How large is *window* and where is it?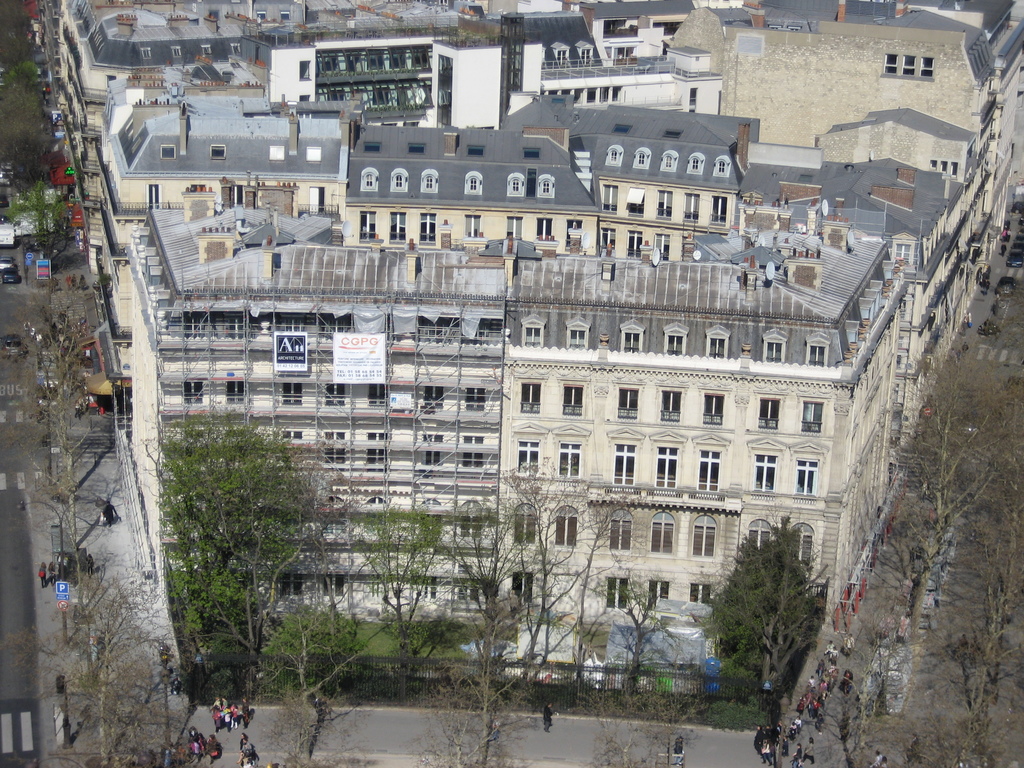
Bounding box: box(257, 10, 291, 23).
